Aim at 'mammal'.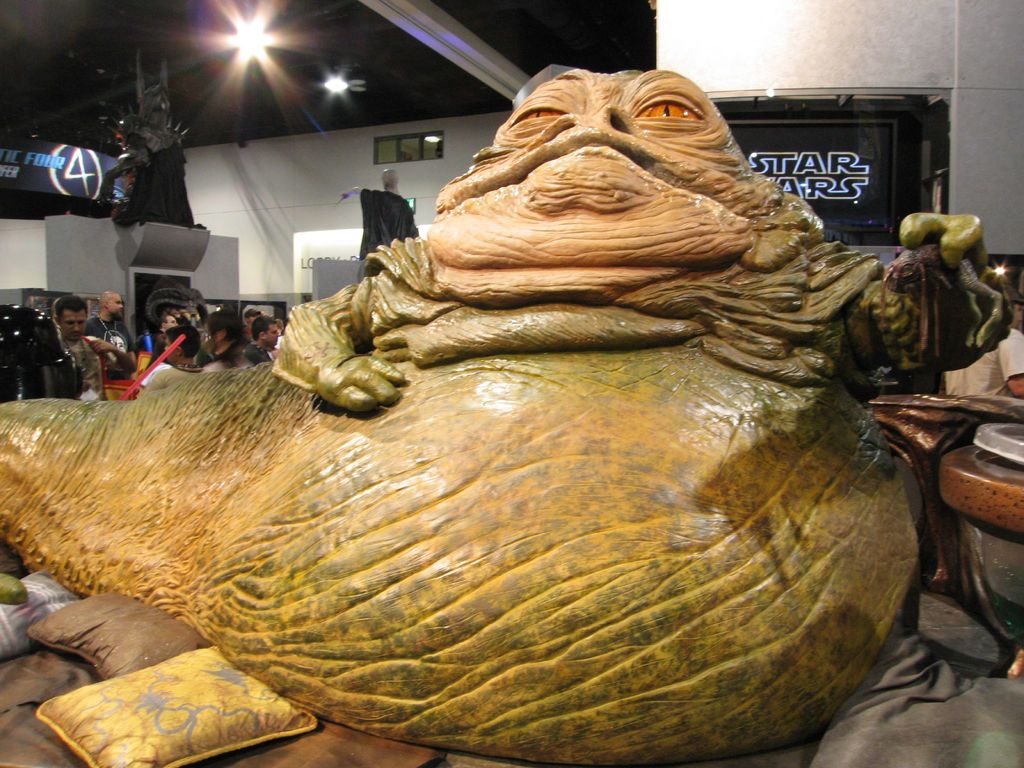
Aimed at pyautogui.locateOnScreen(241, 301, 263, 333).
